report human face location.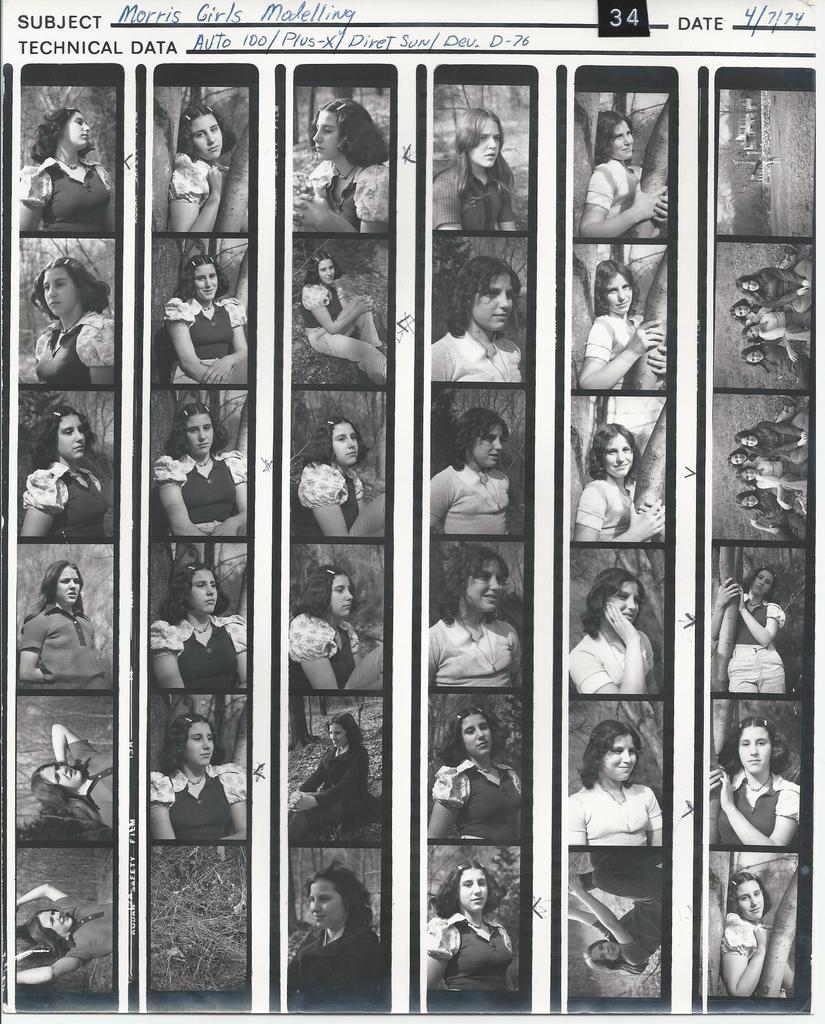
Report: <bbox>734, 879, 760, 924</bbox>.
